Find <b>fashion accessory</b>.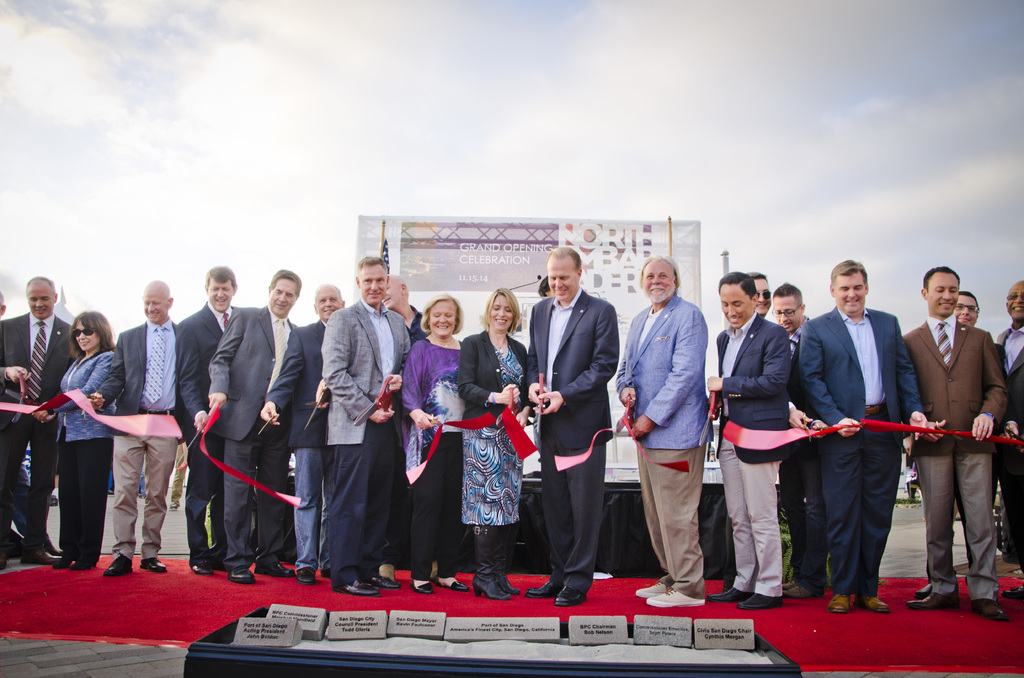
detection(756, 289, 771, 298).
